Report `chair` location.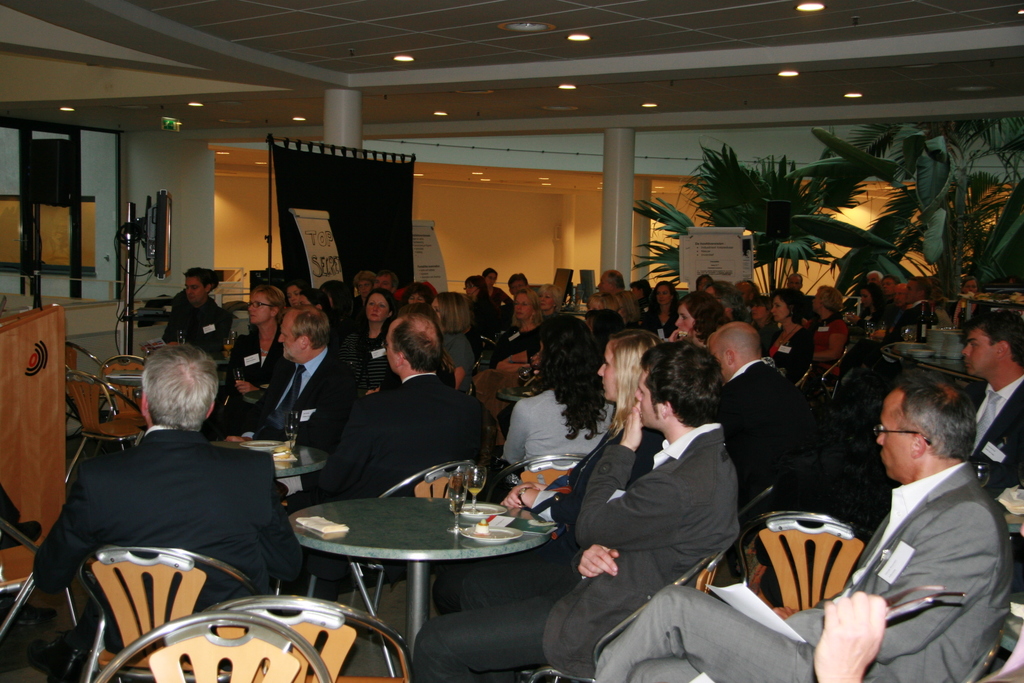
Report: [x1=64, y1=372, x2=152, y2=483].
